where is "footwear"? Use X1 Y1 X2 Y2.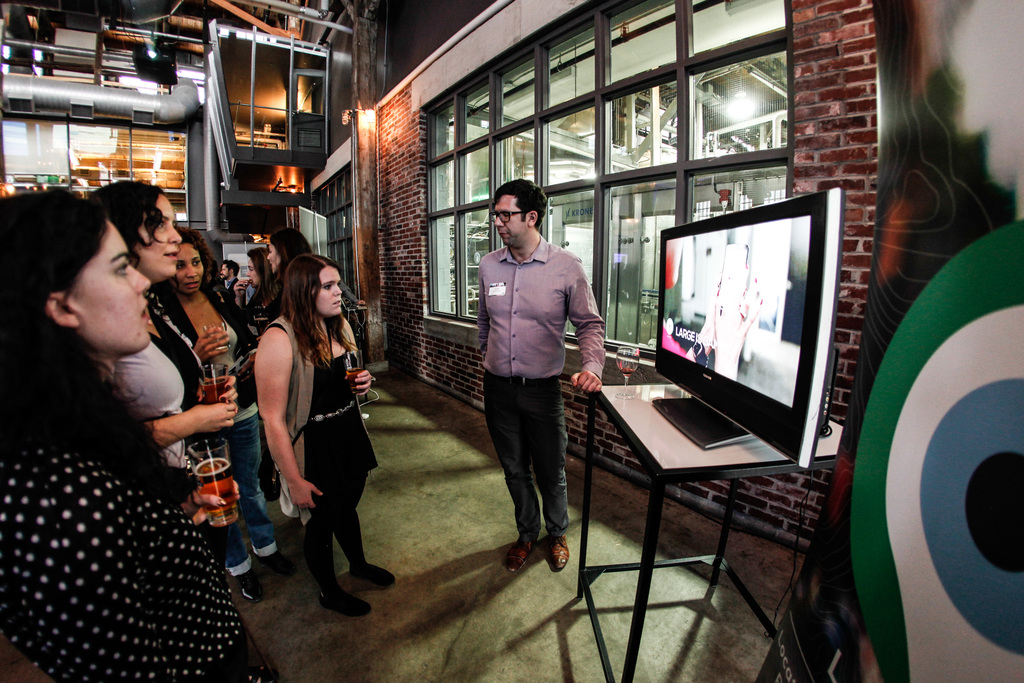
236 566 269 607.
